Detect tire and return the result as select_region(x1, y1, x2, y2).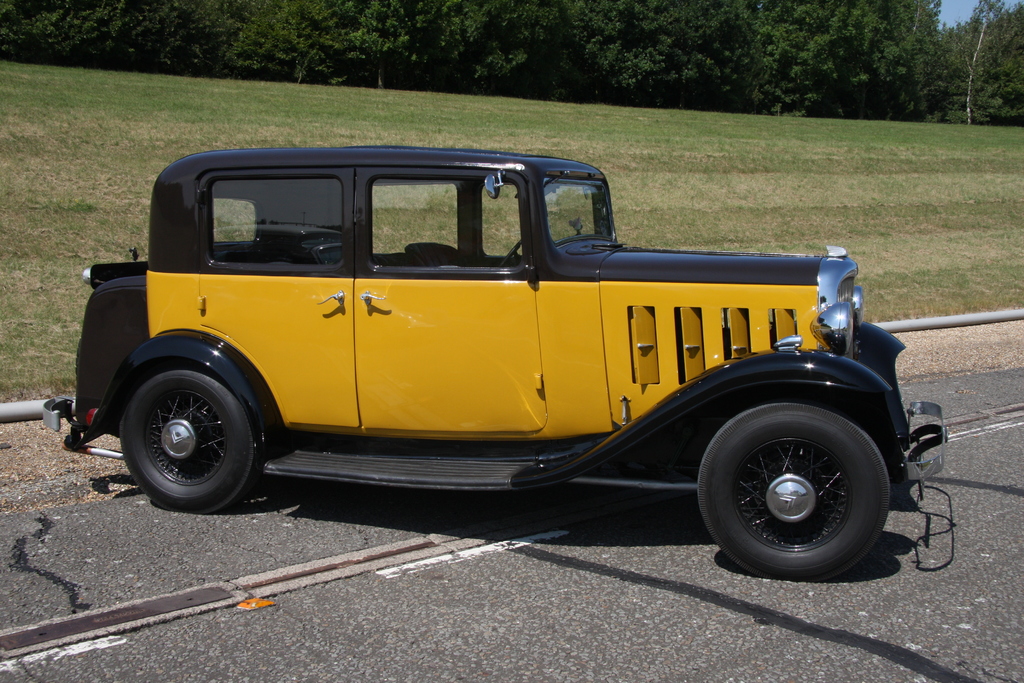
select_region(116, 373, 266, 514).
